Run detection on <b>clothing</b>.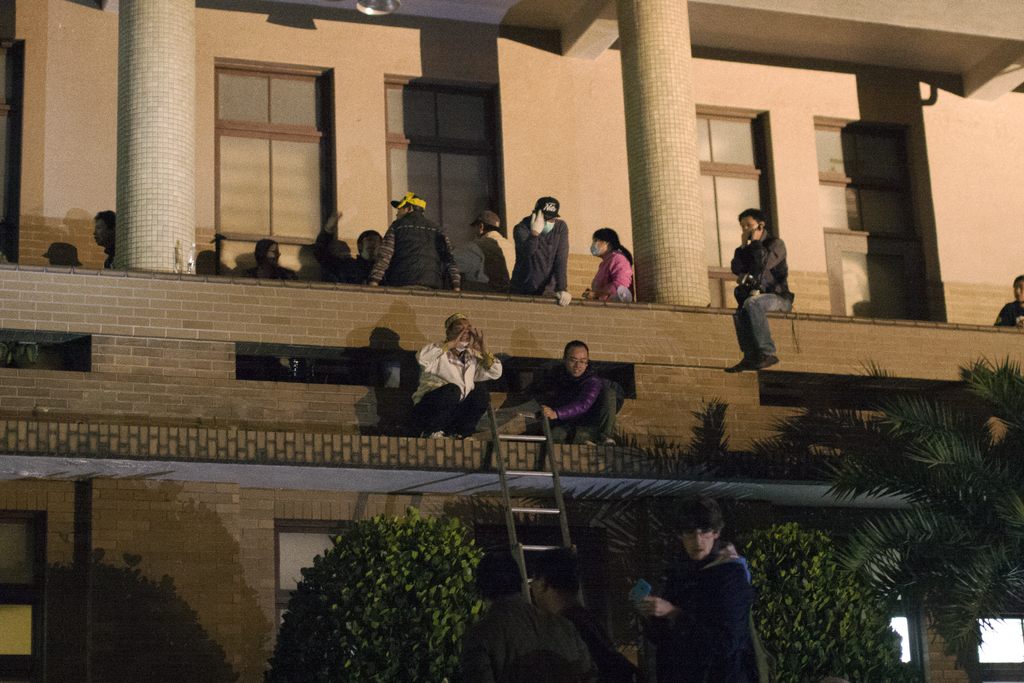
Result: rect(555, 606, 640, 682).
